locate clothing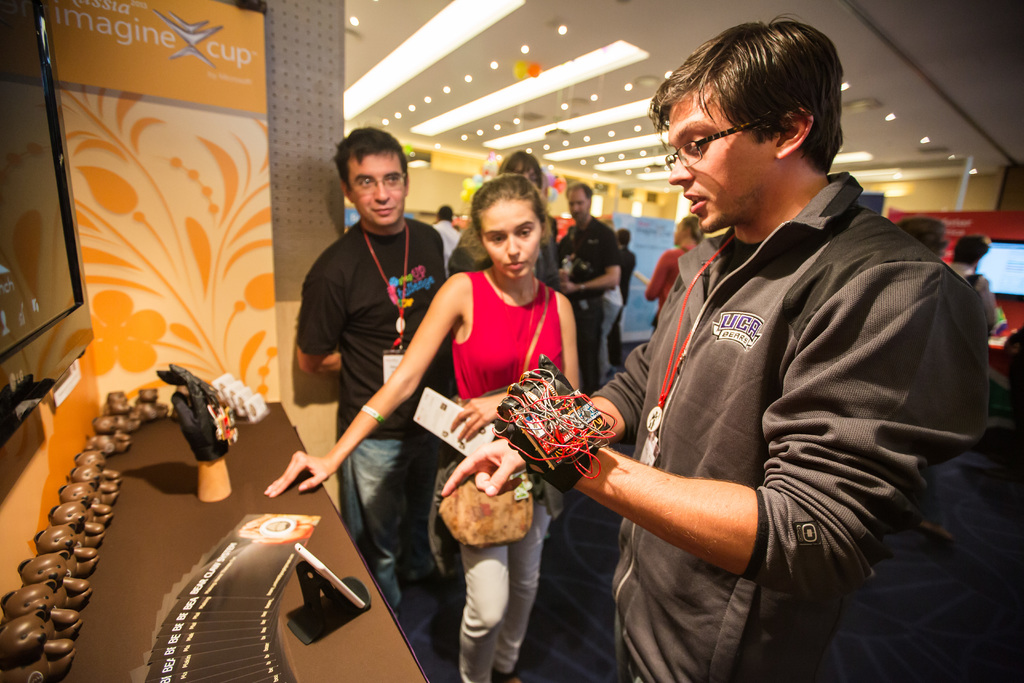
(x1=554, y1=215, x2=624, y2=382)
